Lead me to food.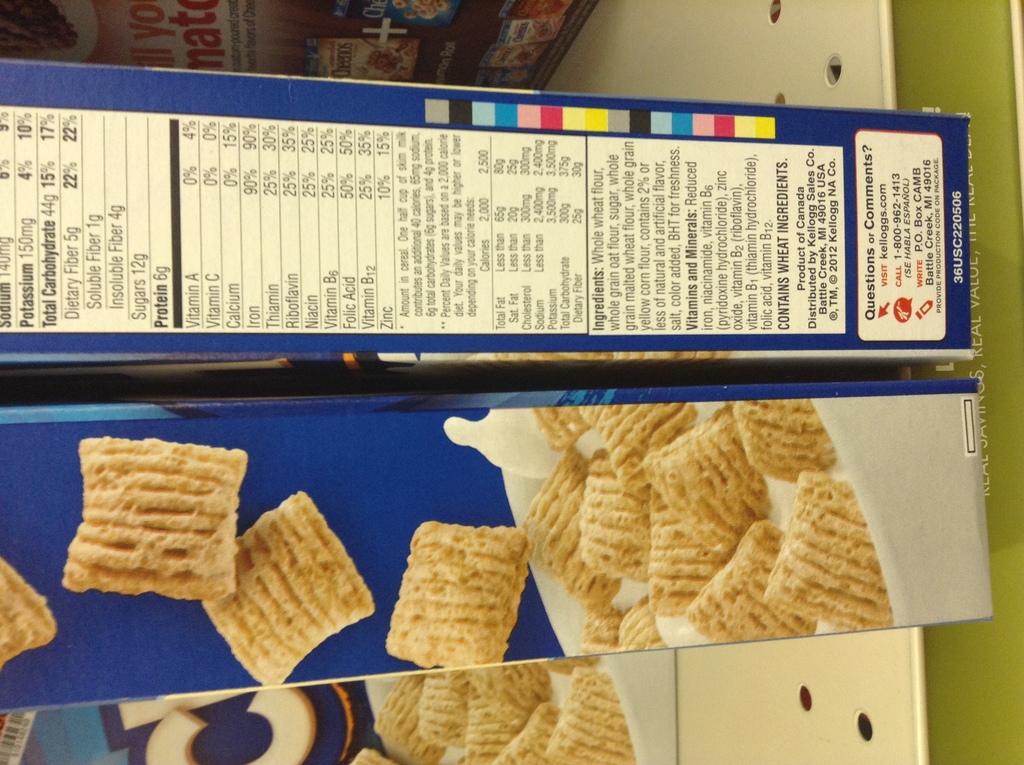
Lead to region(202, 491, 376, 686).
